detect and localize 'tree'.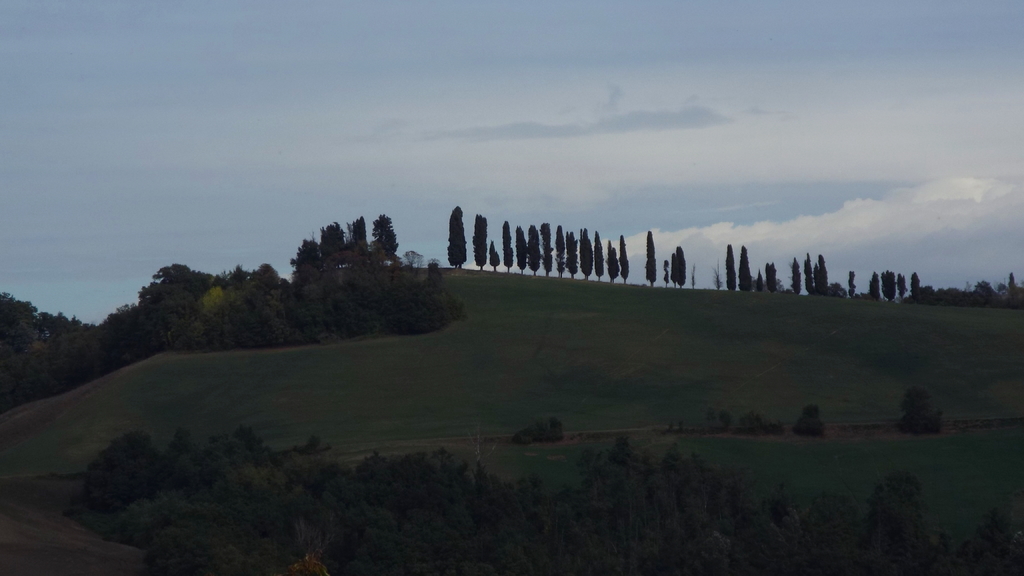
Localized at [x1=882, y1=271, x2=895, y2=300].
